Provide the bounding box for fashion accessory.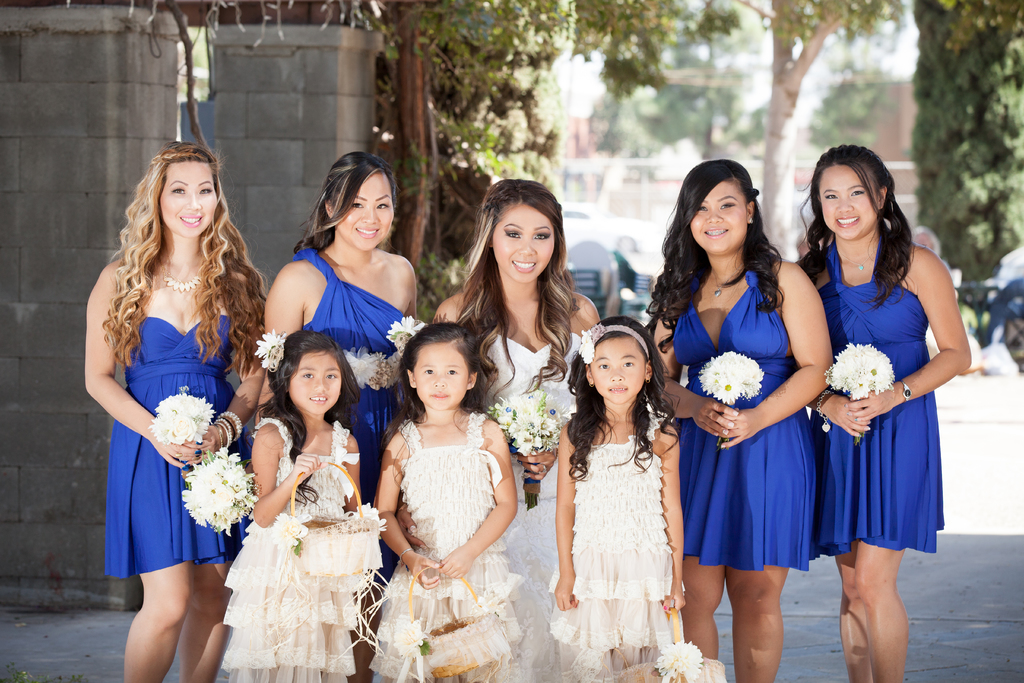
{"x1": 391, "y1": 561, "x2": 513, "y2": 682}.
